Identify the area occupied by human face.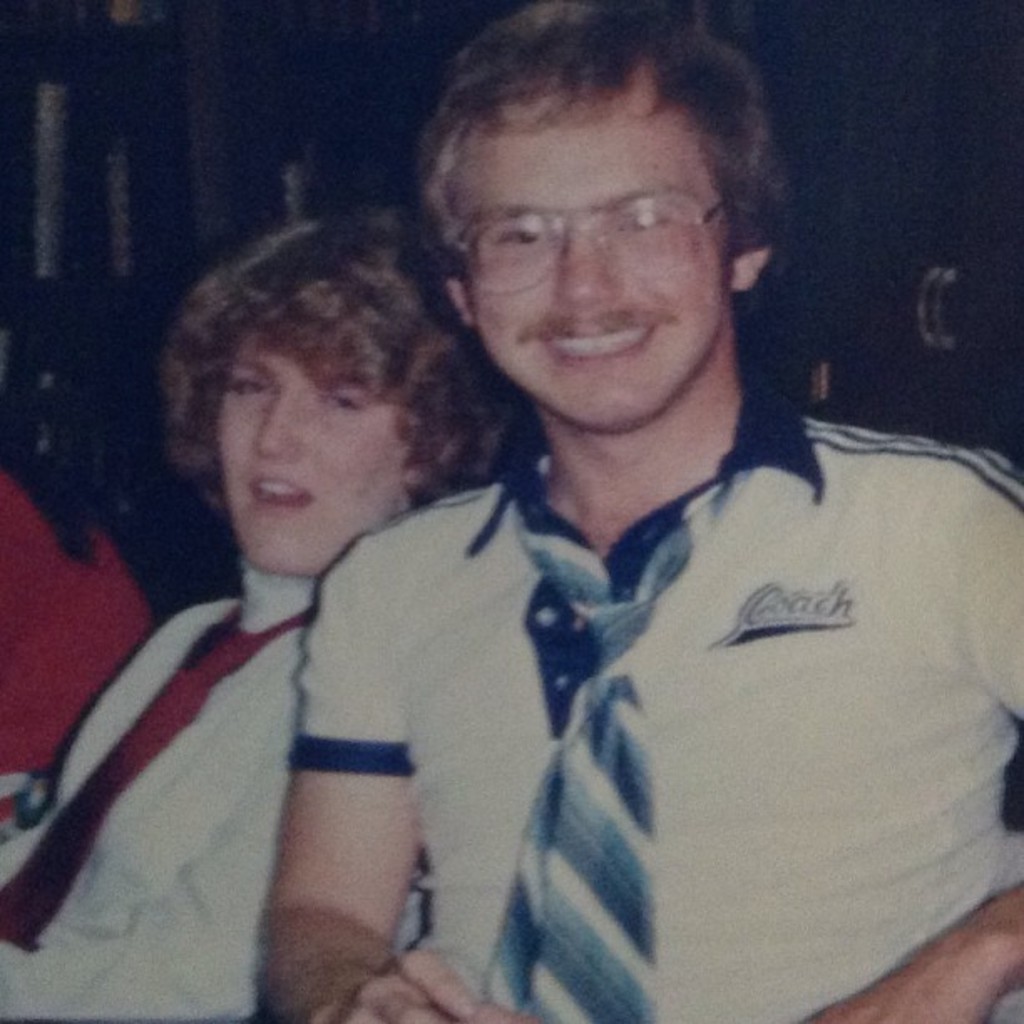
Area: 474,80,733,435.
